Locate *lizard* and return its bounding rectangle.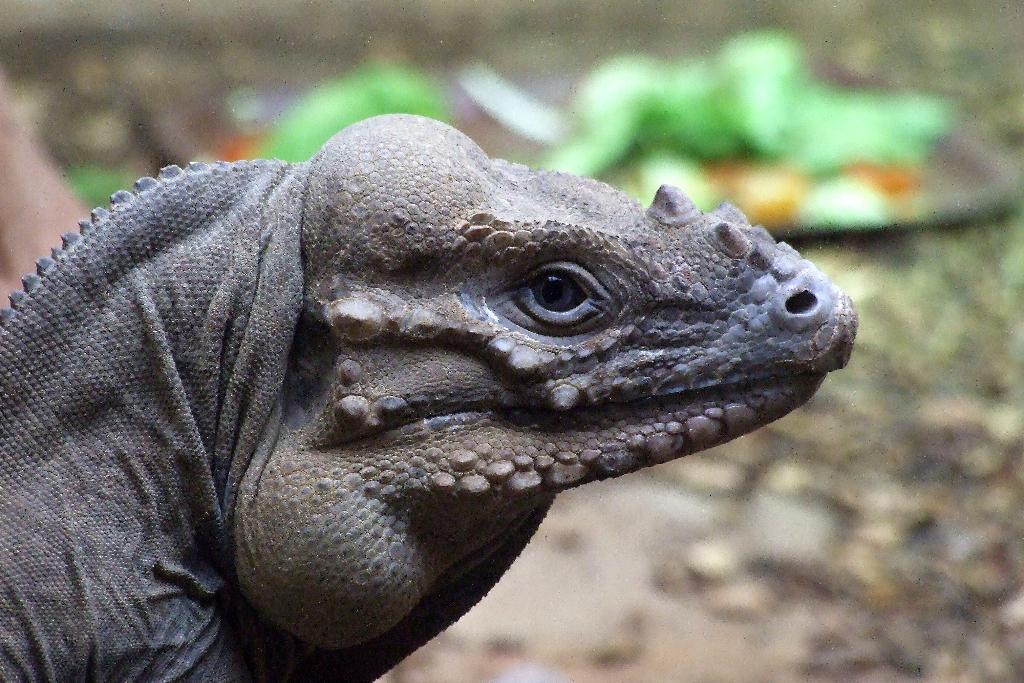
crop(51, 86, 876, 682).
